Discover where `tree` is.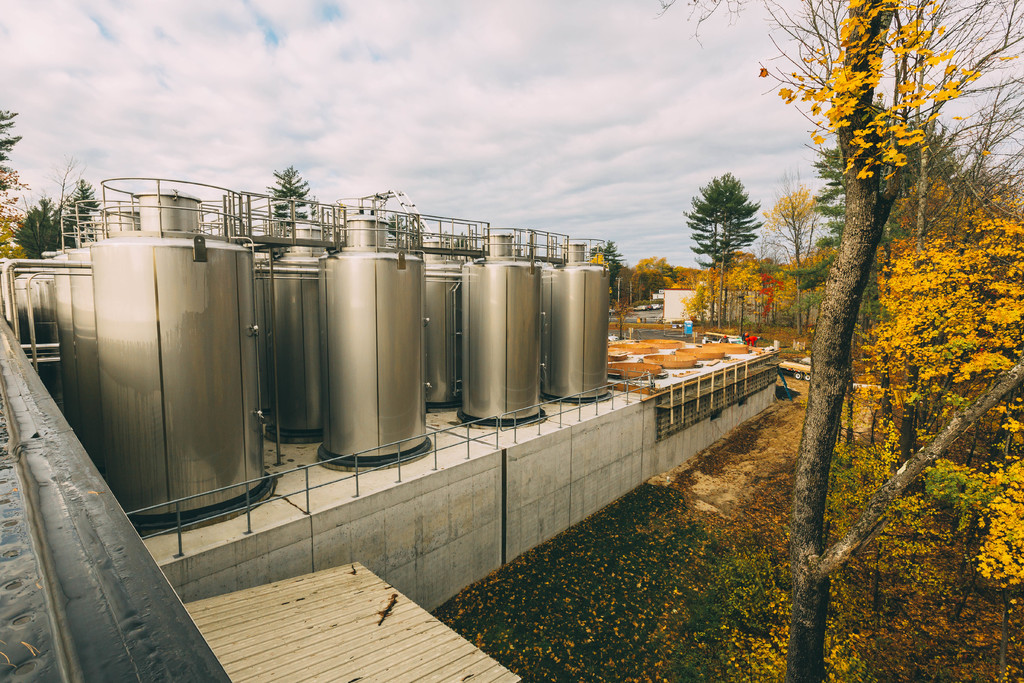
Discovered at x1=10, y1=193, x2=63, y2=260.
